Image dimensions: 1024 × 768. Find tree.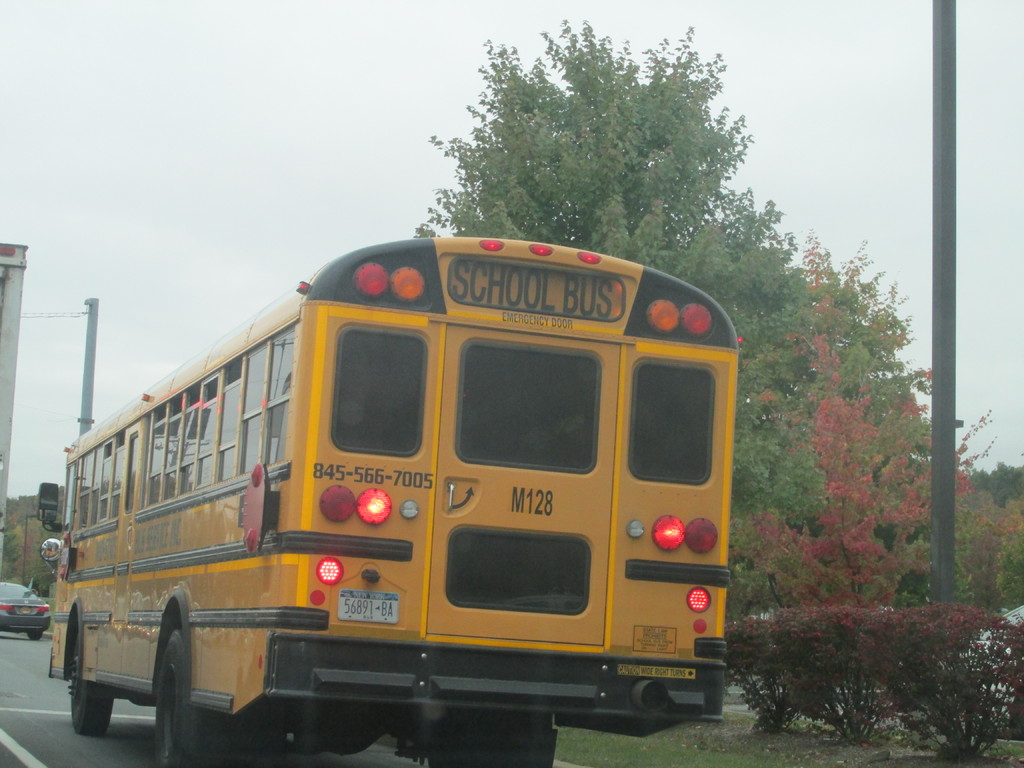
crop(0, 493, 54, 602).
